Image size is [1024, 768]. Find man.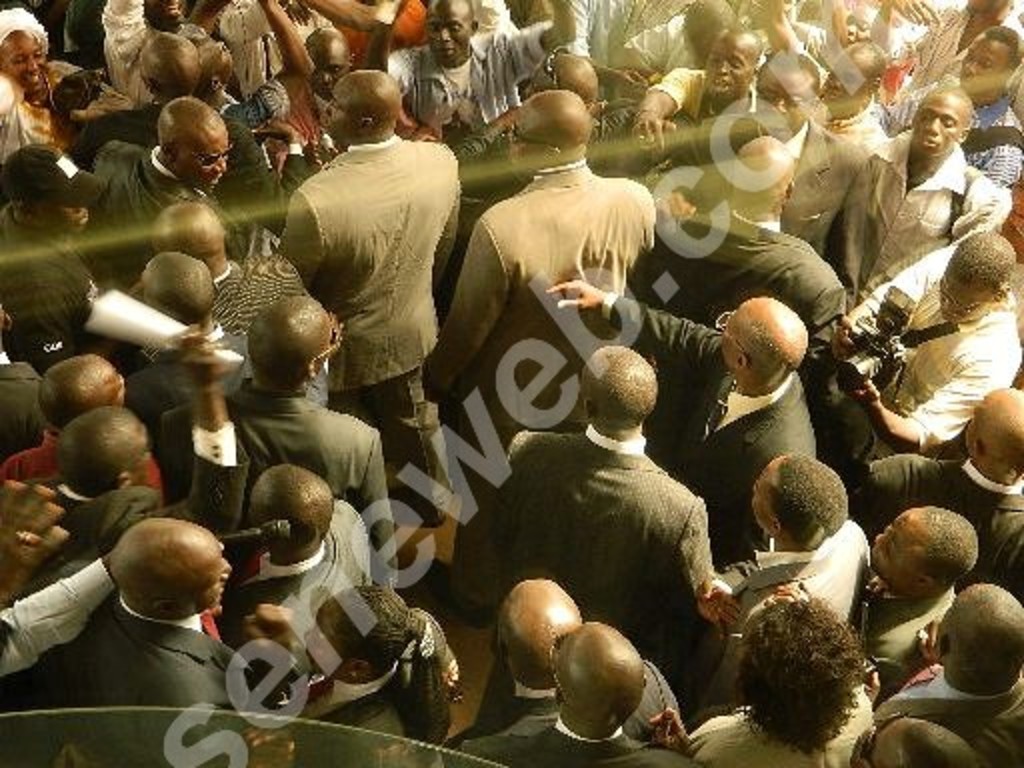
882,20,1020,182.
